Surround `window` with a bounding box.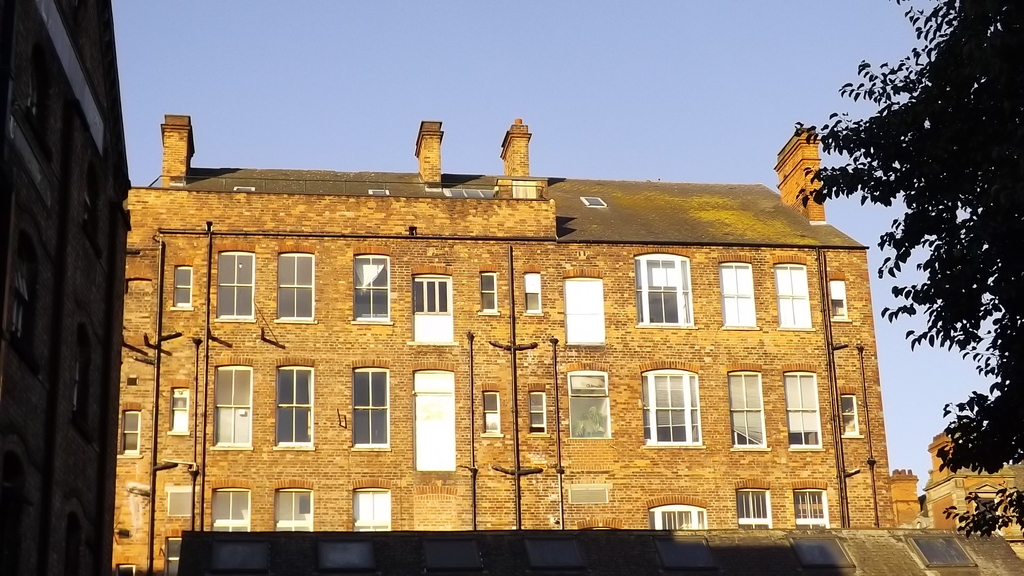
[738, 485, 777, 531].
